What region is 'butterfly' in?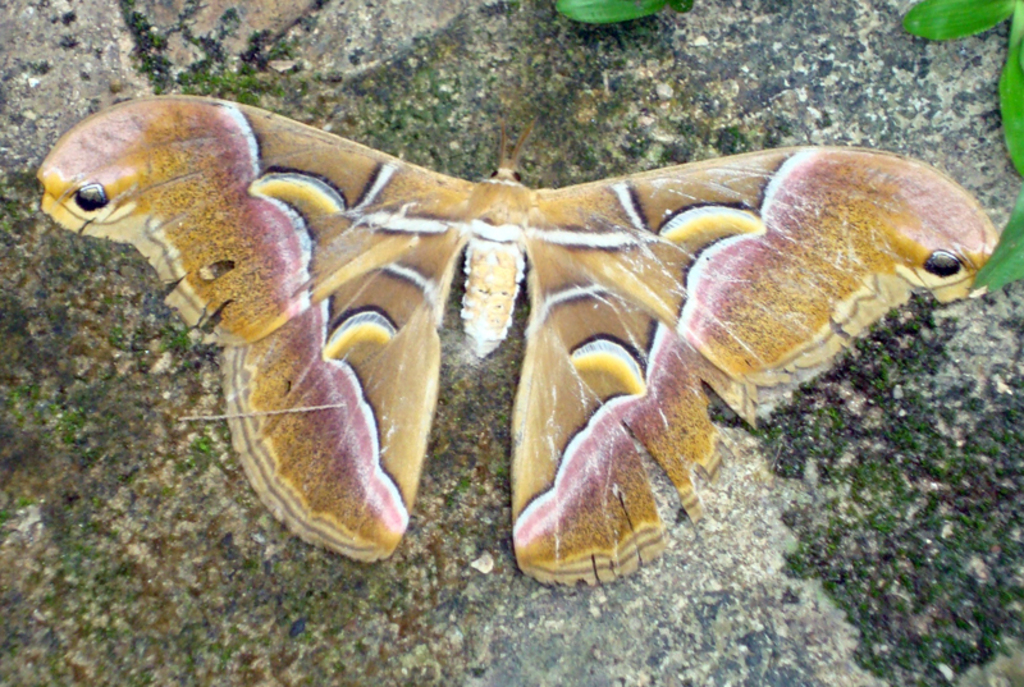
<bbox>28, 95, 1018, 629</bbox>.
